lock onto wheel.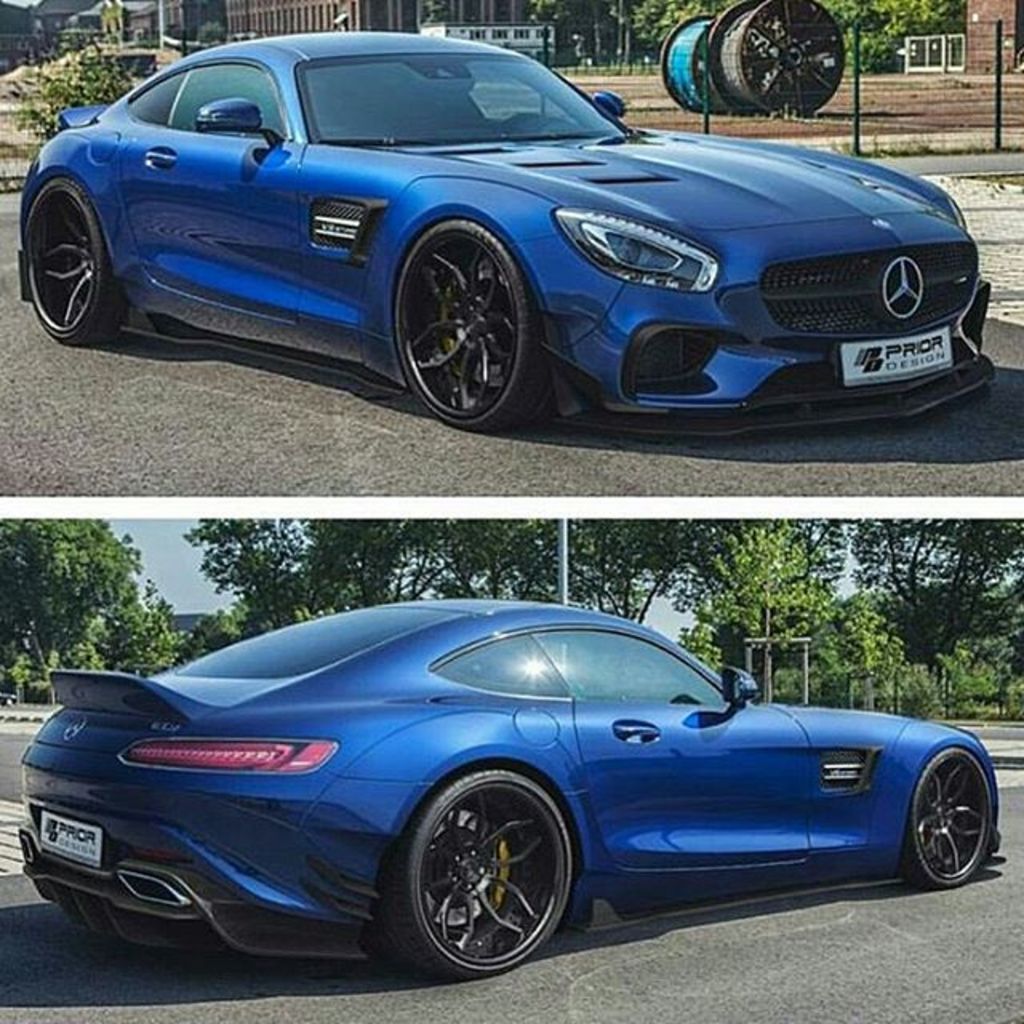
Locked: <region>382, 770, 603, 986</region>.
